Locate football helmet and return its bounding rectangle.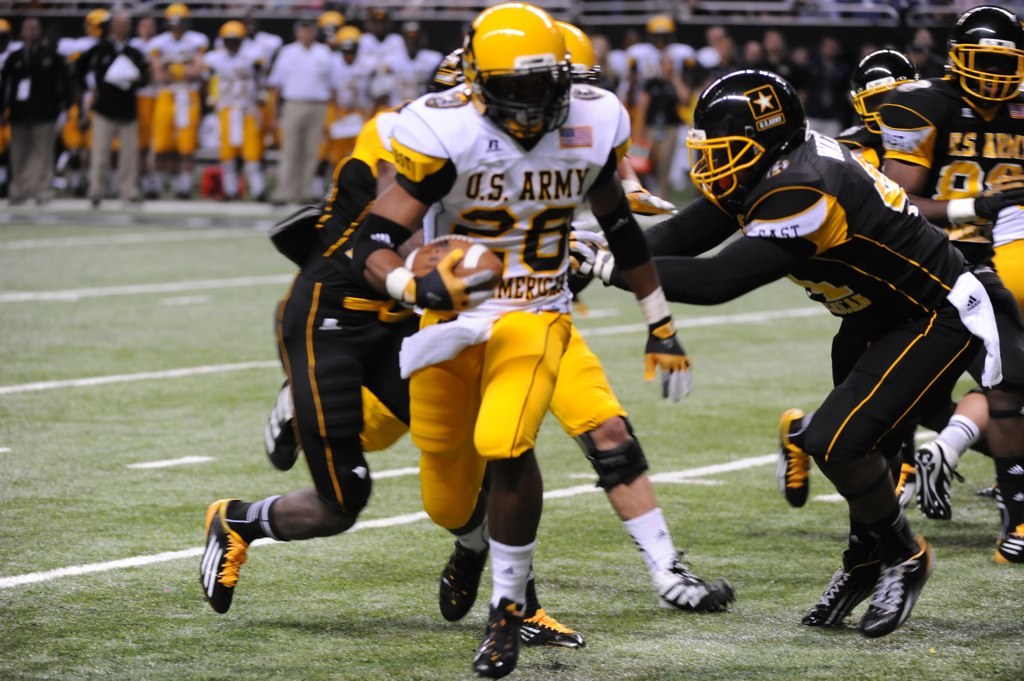
[x1=694, y1=60, x2=815, y2=207].
